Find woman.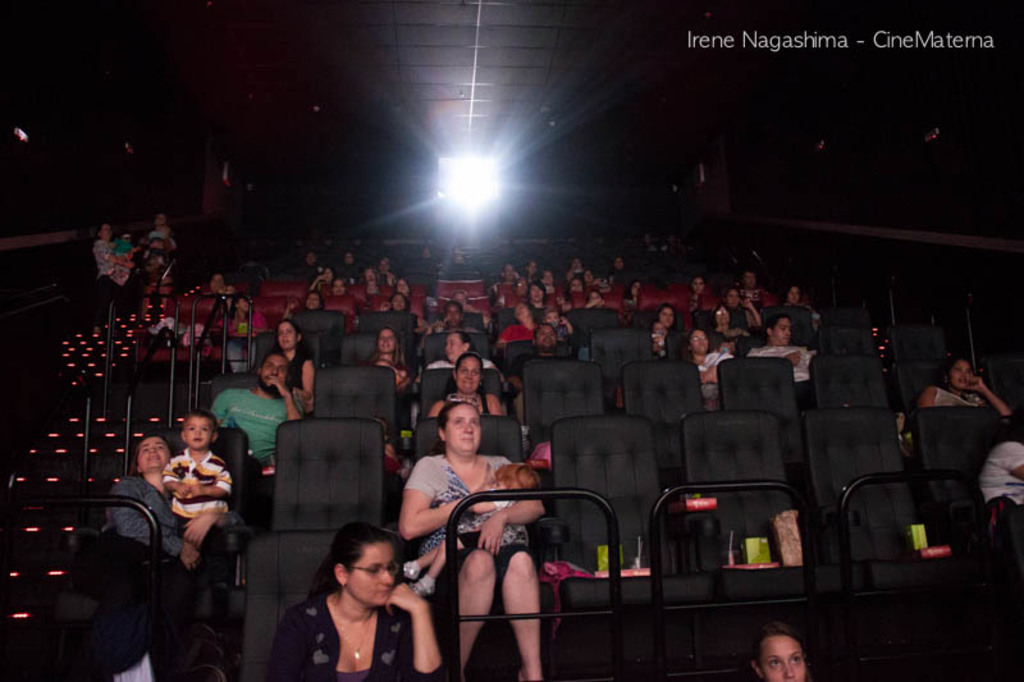
Rect(401, 400, 545, 681).
